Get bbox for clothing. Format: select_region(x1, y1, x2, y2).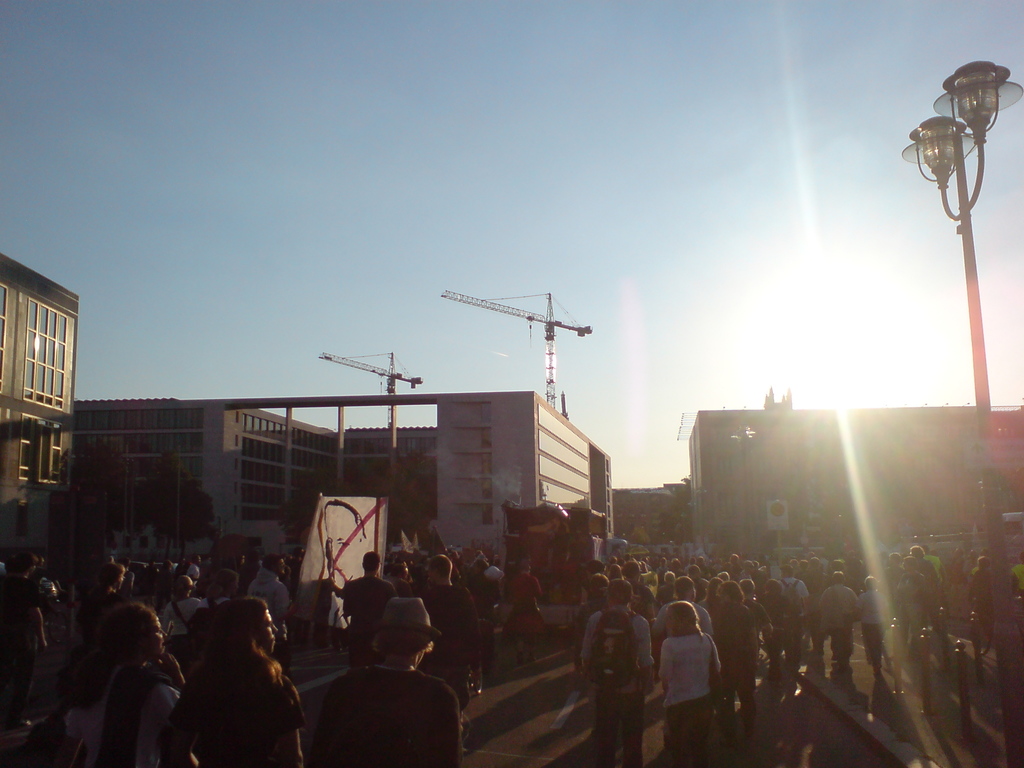
select_region(296, 662, 466, 764).
